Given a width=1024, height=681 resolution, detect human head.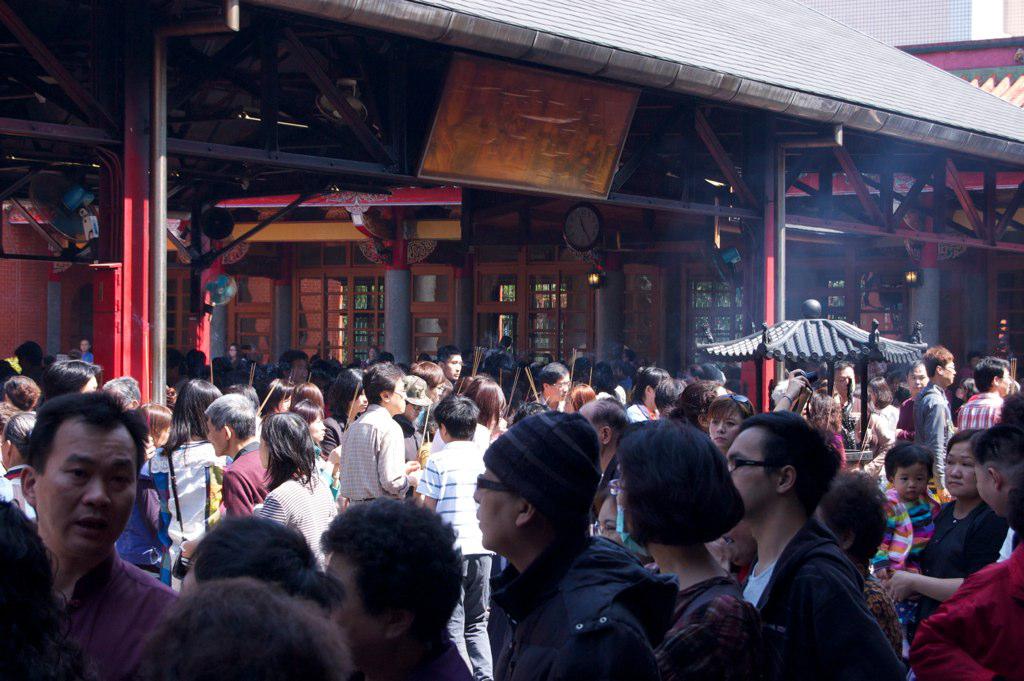
Rect(579, 393, 627, 446).
